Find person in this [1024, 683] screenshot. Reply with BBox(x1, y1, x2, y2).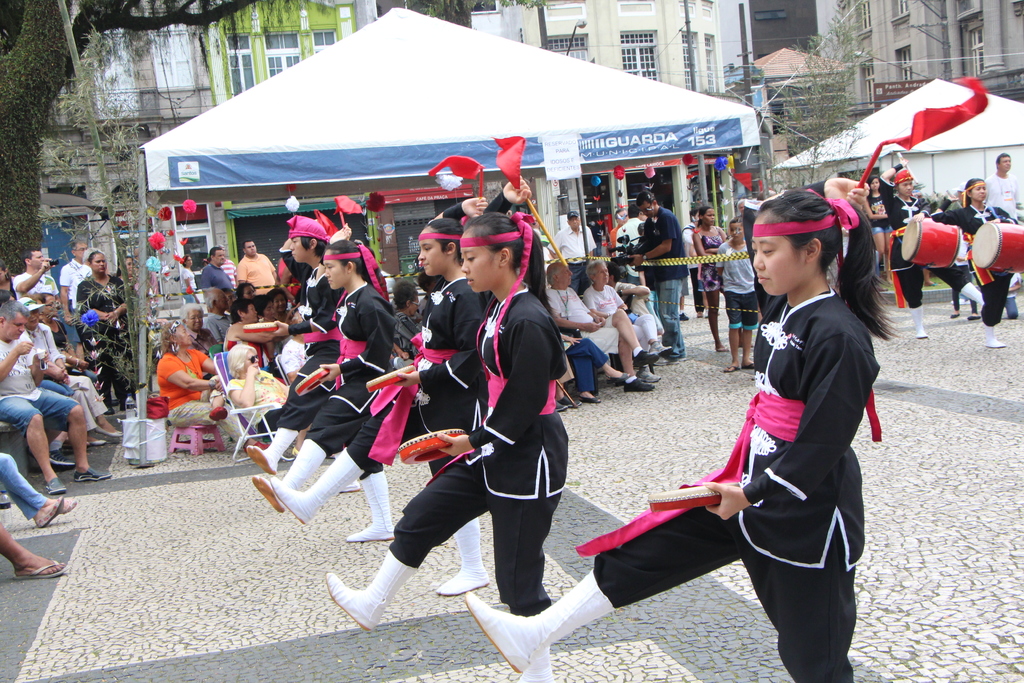
BBox(0, 452, 77, 531).
